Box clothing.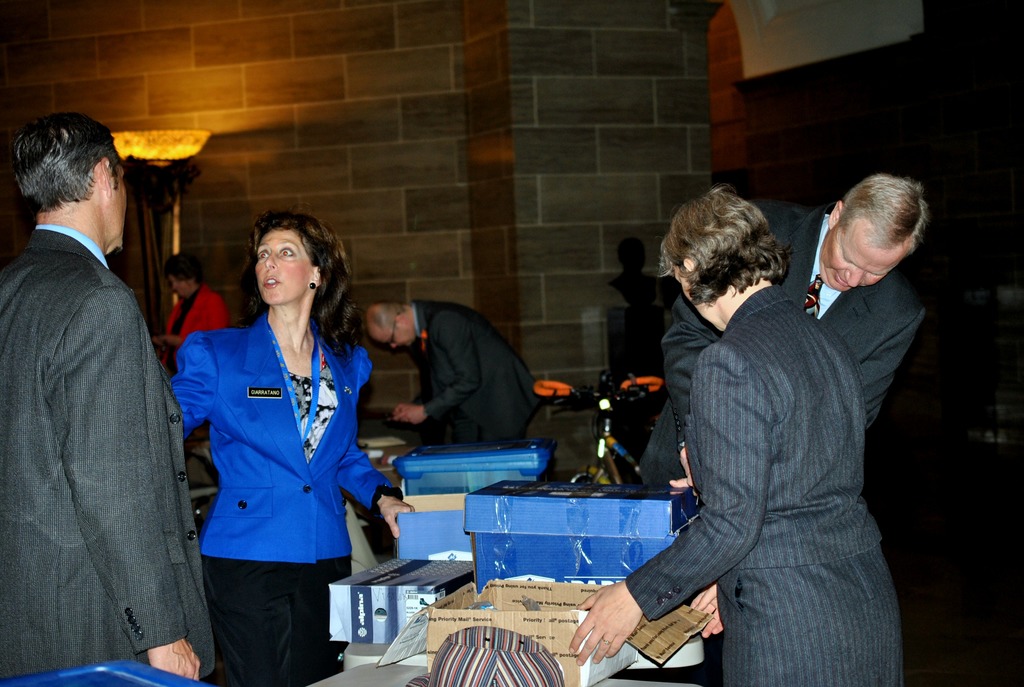
{"left": 626, "top": 283, "right": 903, "bottom": 686}.
